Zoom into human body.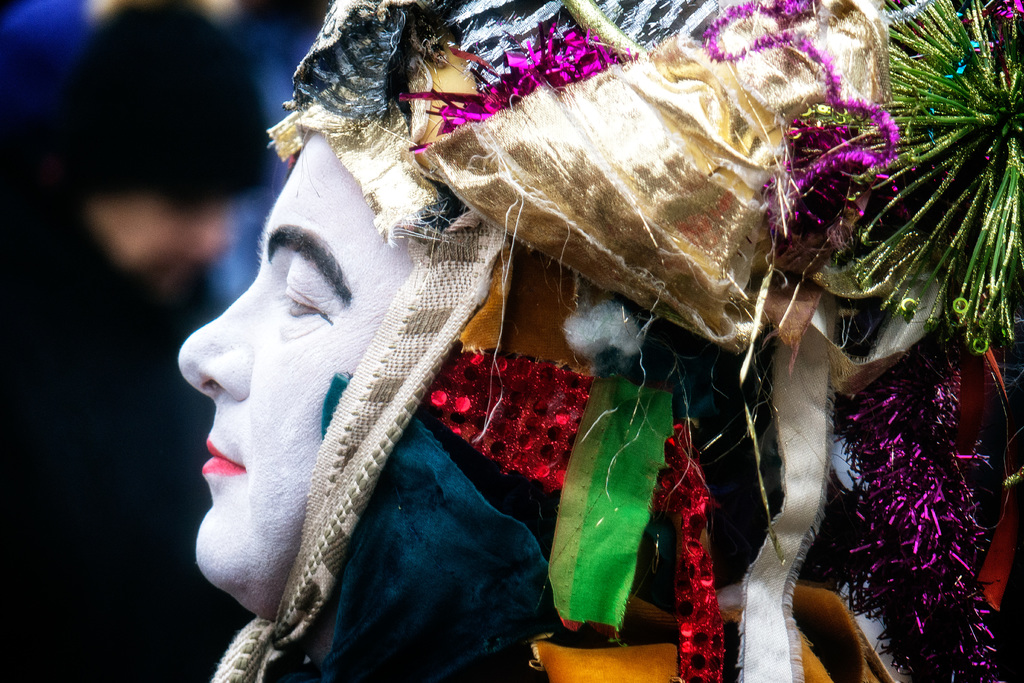
Zoom target: 175:128:902:682.
